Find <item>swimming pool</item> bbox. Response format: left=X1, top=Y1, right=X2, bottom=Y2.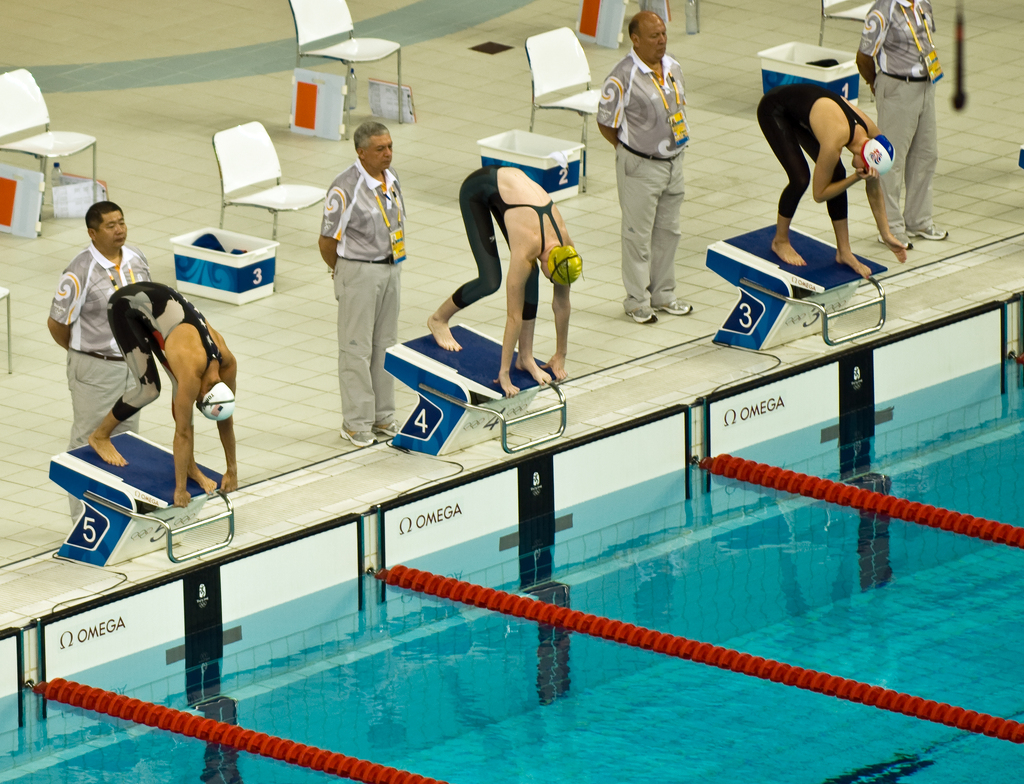
left=122, top=250, right=985, bottom=783.
